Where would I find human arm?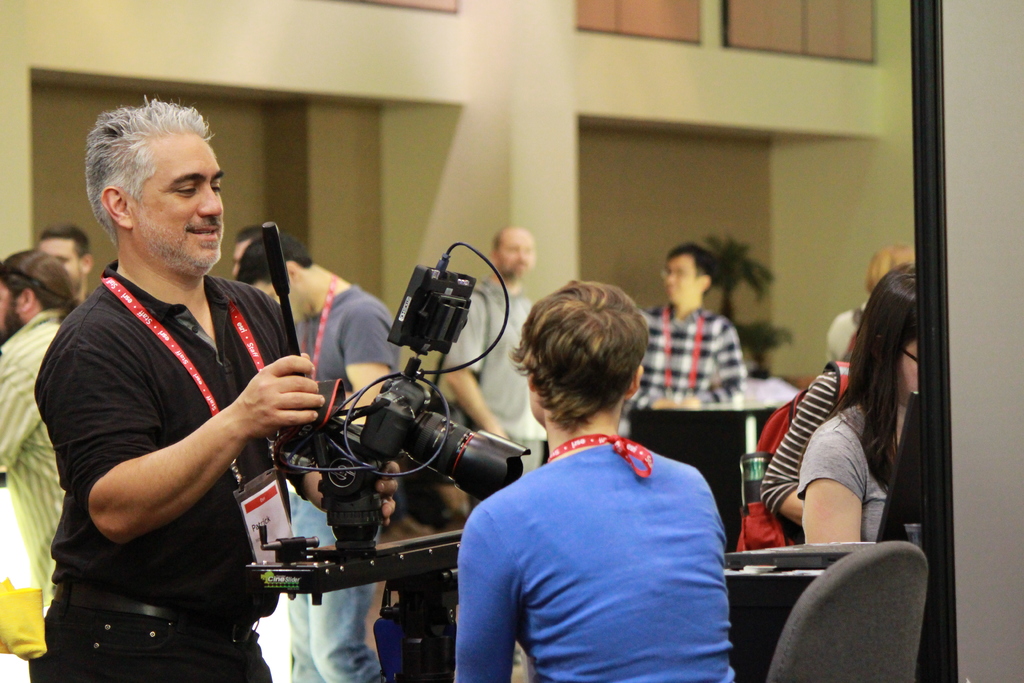
At x1=285, y1=459, x2=401, y2=527.
